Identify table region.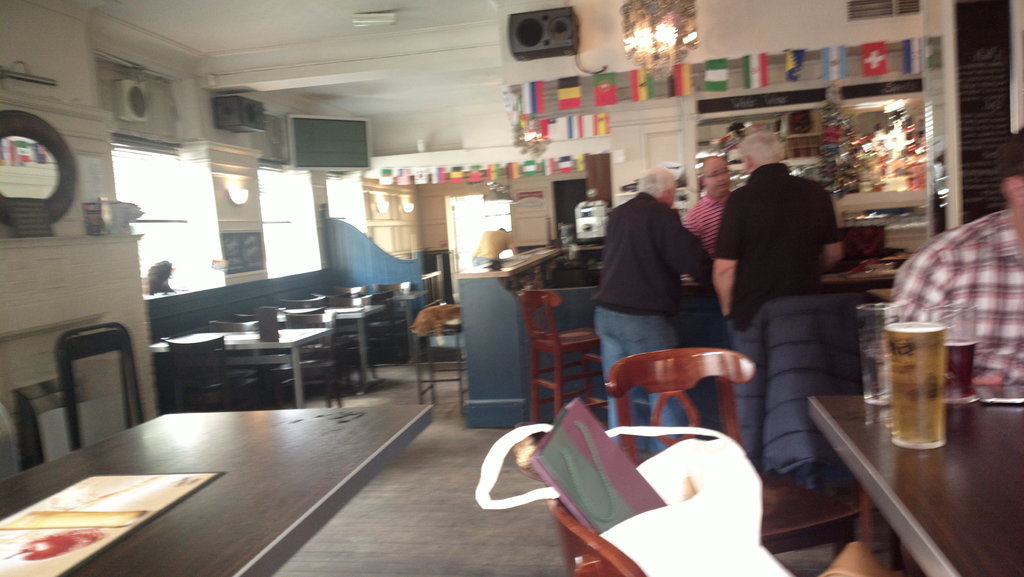
Region: crop(149, 329, 333, 401).
